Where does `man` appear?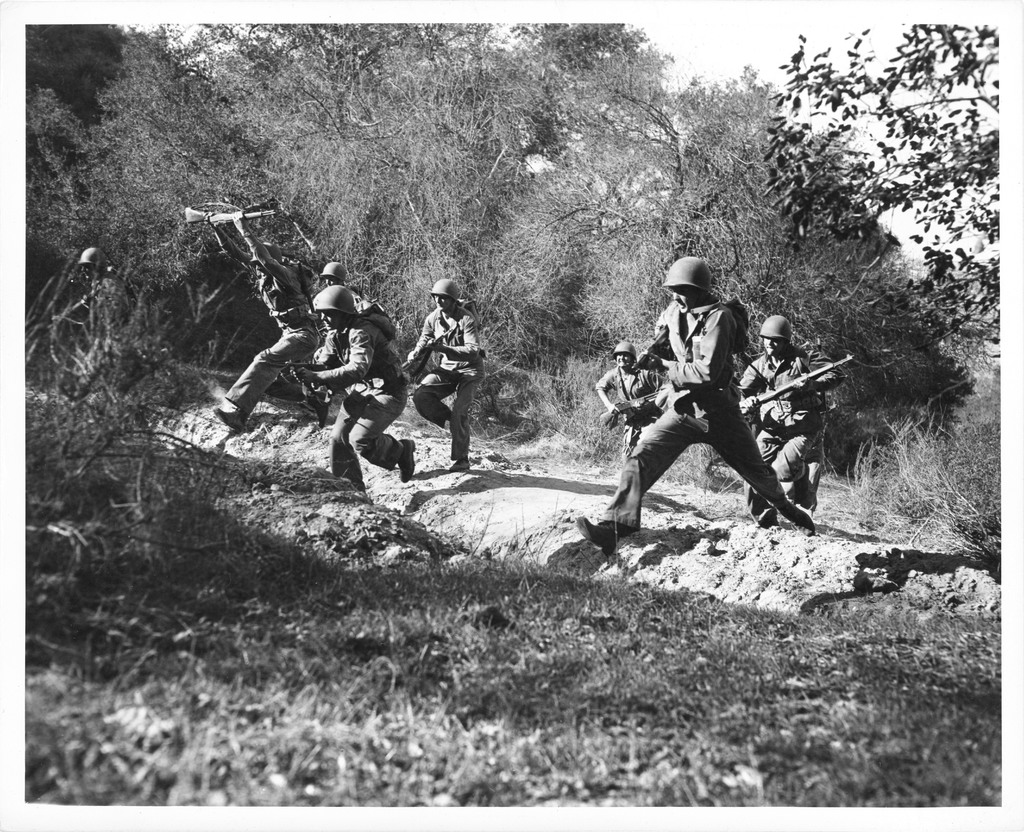
Appears at box=[737, 313, 845, 528].
